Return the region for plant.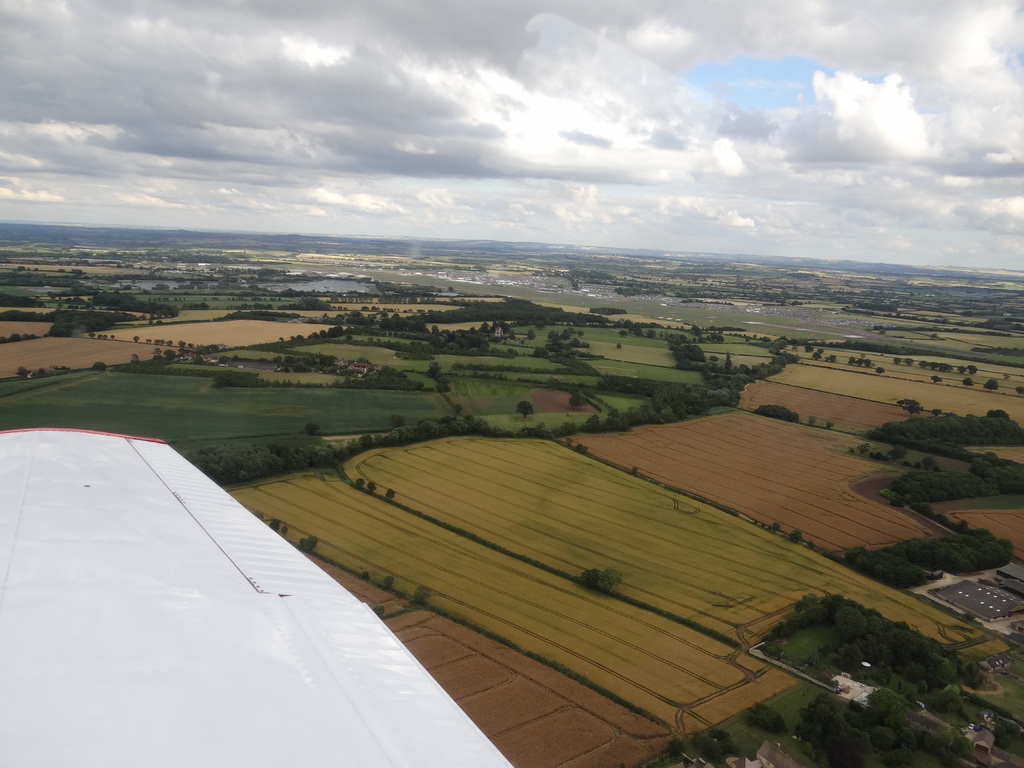
Rect(413, 582, 424, 611).
